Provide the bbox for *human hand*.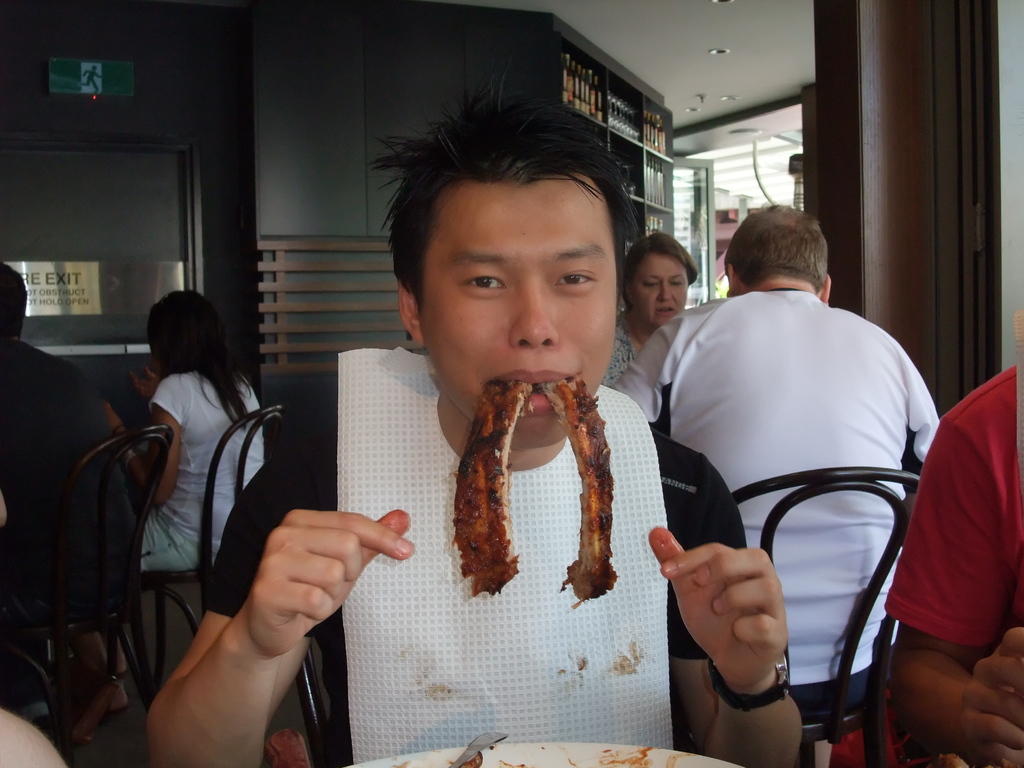
646,525,787,700.
